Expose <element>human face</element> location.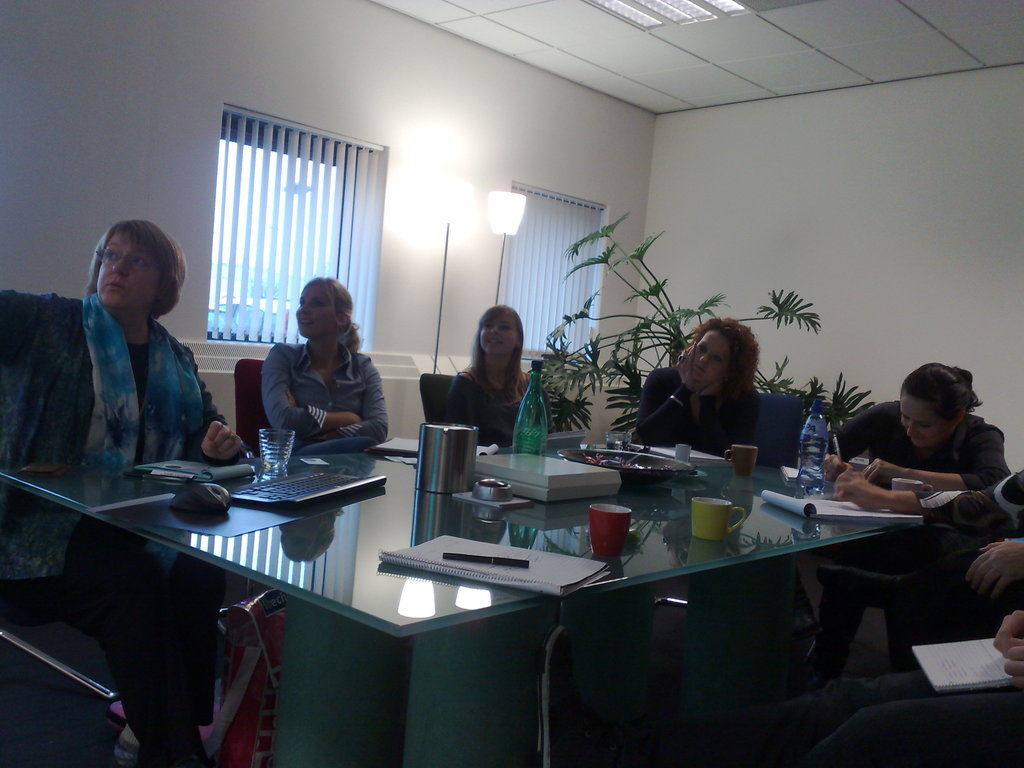
Exposed at bbox=(479, 317, 519, 355).
